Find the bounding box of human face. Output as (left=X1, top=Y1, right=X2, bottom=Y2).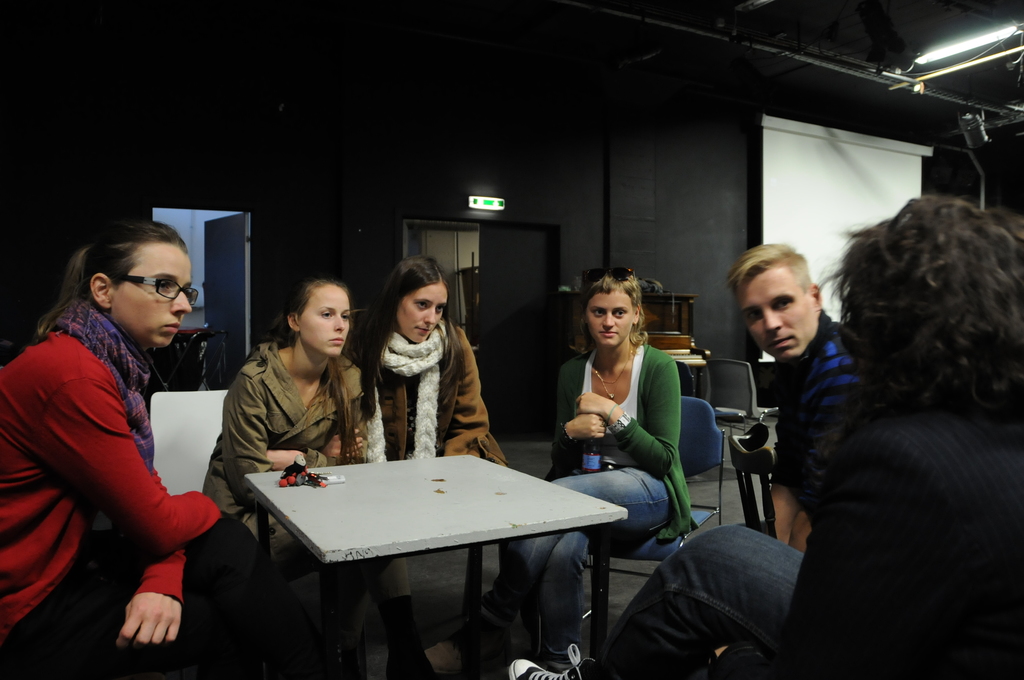
(left=115, top=247, right=188, bottom=345).
